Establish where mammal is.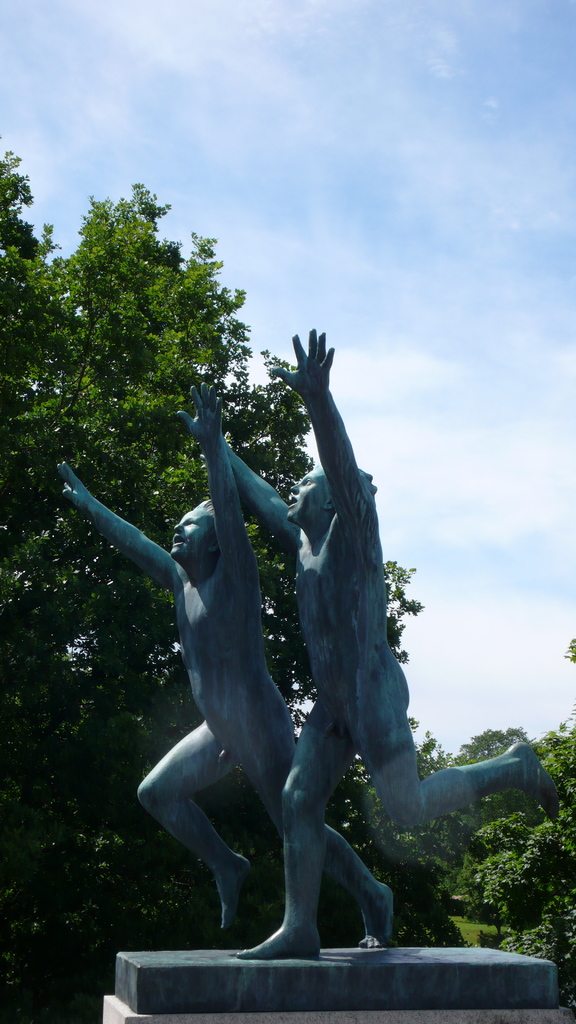
Established at <box>60,374,396,957</box>.
